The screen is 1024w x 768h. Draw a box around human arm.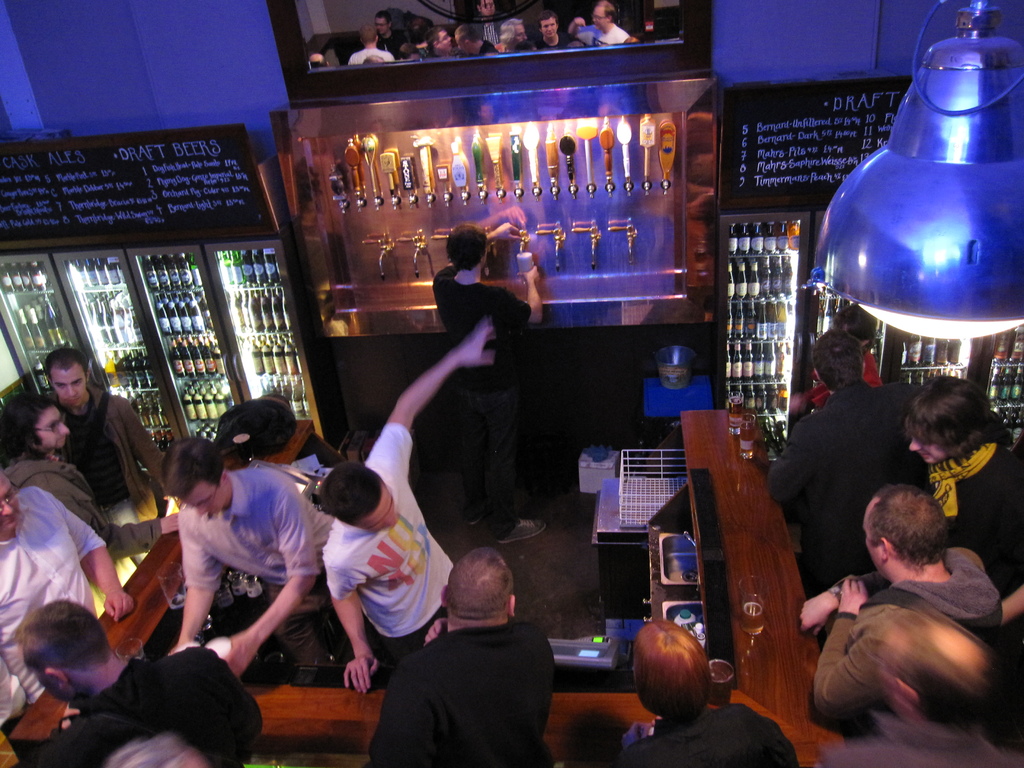
504/267/550/329.
